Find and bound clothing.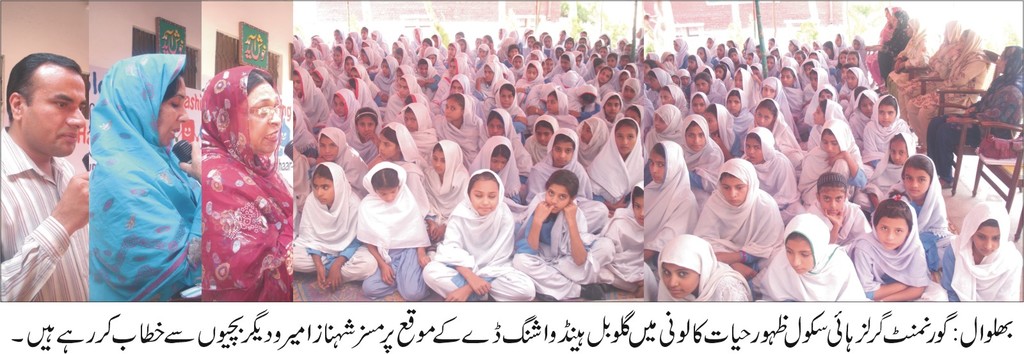
Bound: [388, 65, 421, 83].
